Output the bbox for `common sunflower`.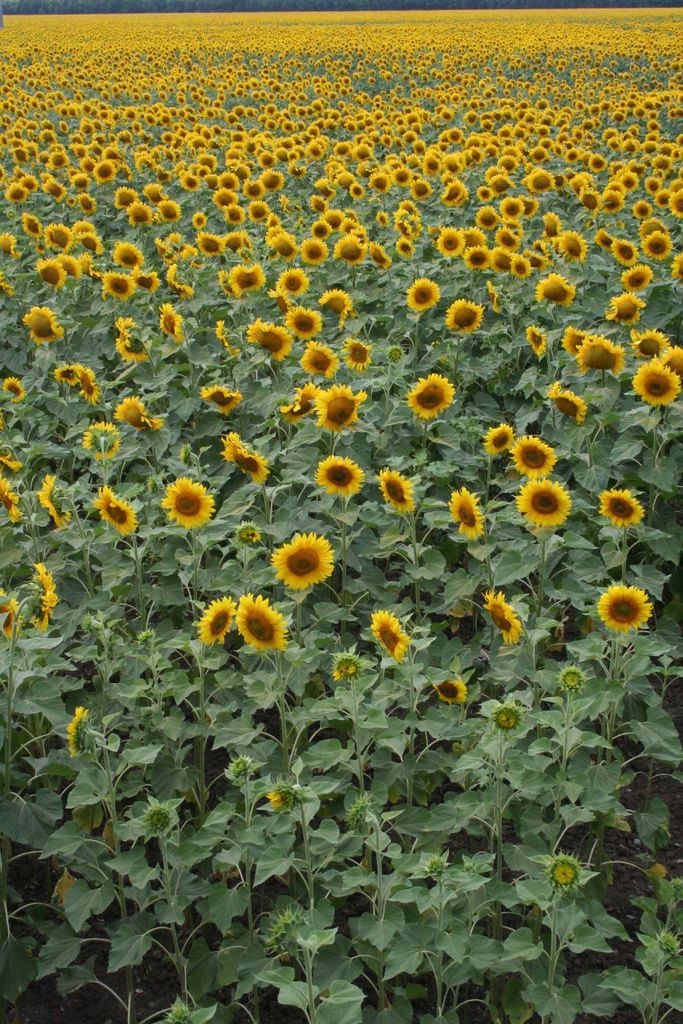
crop(521, 484, 564, 531).
